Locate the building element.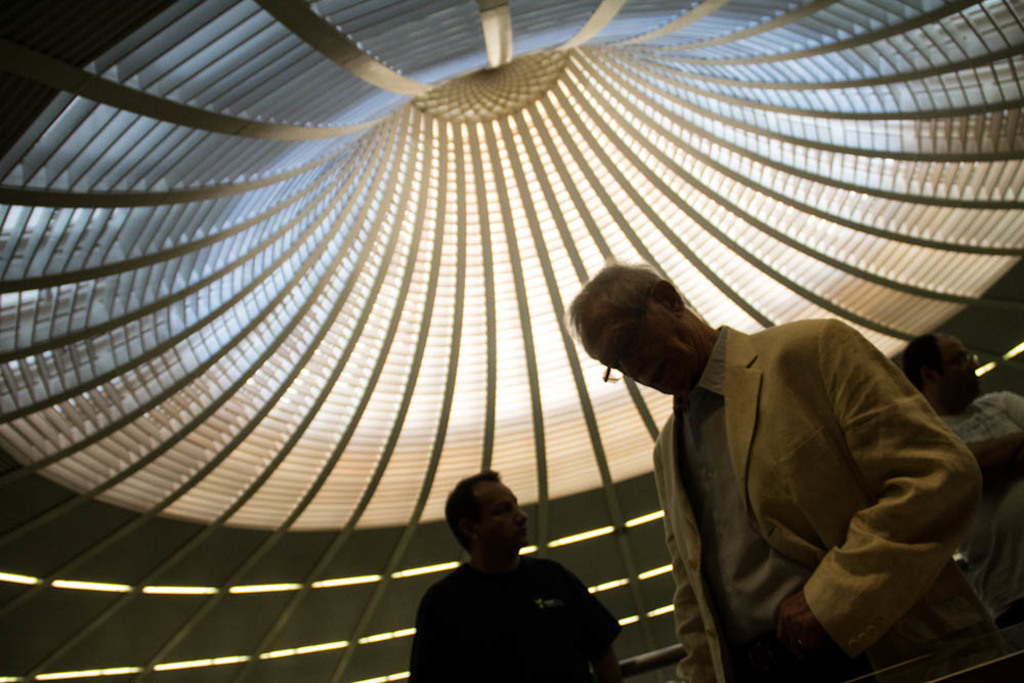
Element bbox: x1=0, y1=2, x2=1022, y2=682.
